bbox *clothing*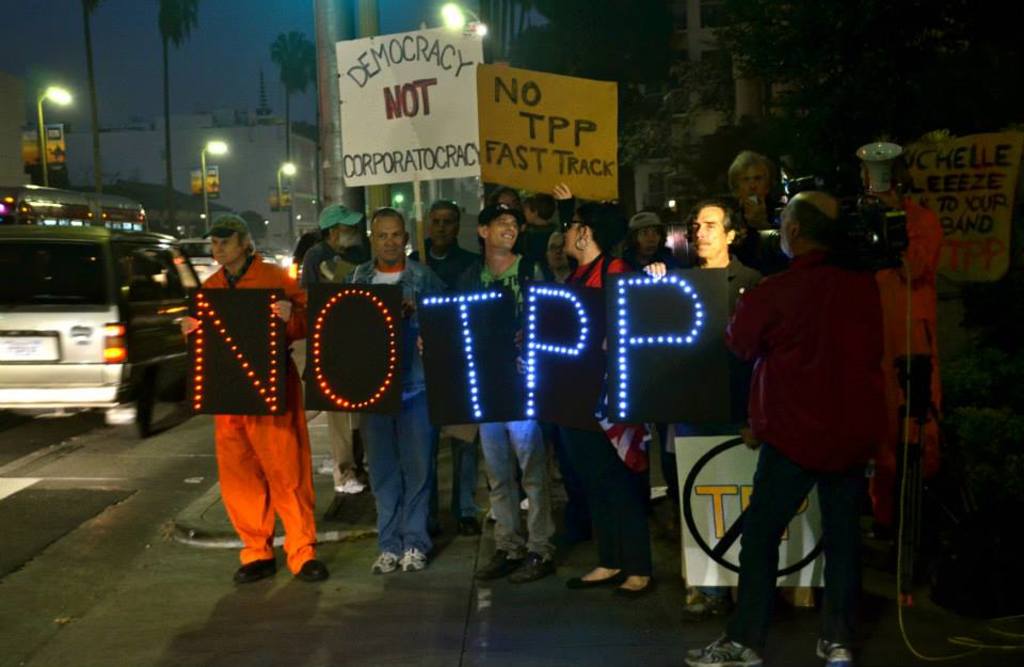
bbox=(183, 253, 304, 567)
